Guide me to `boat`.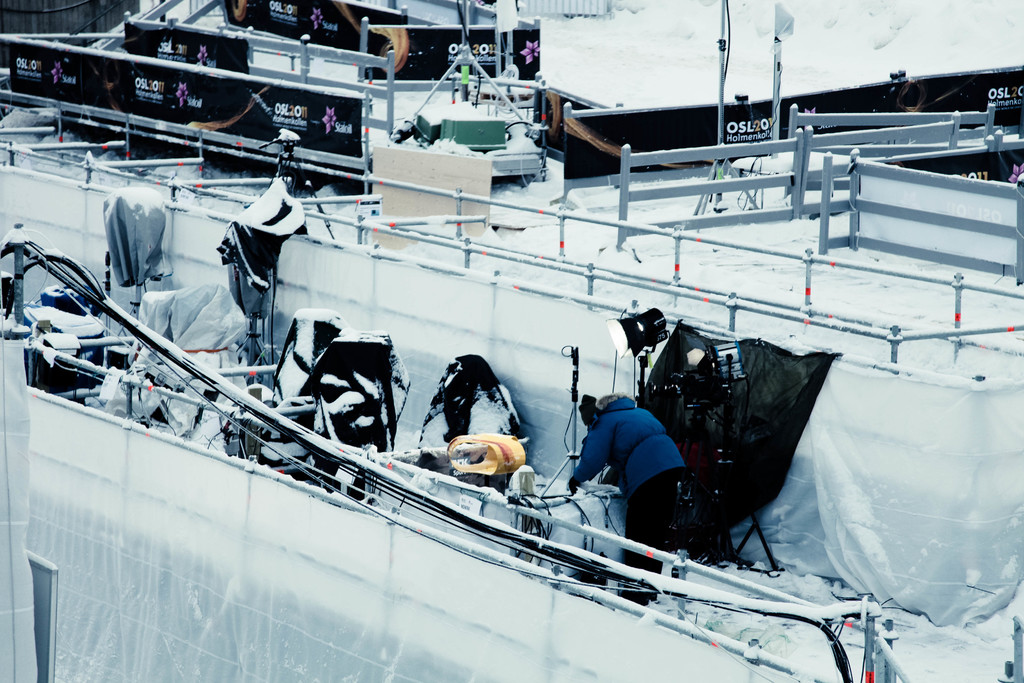
Guidance: bbox=(0, 87, 1023, 682).
